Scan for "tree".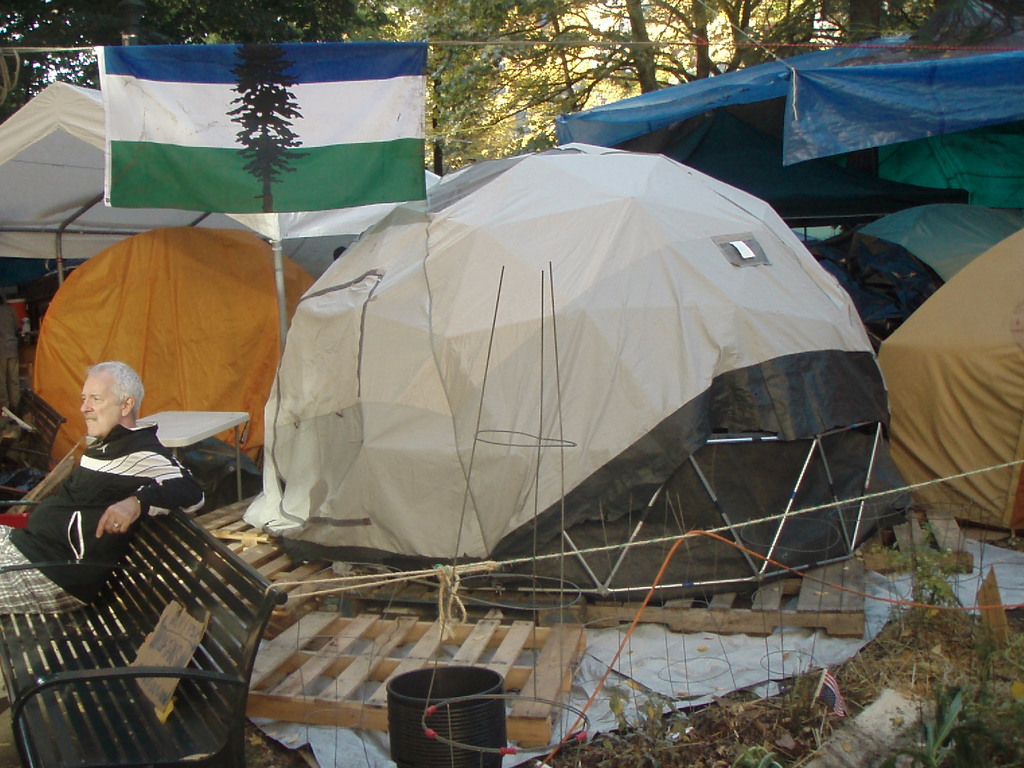
Scan result: (229, 41, 308, 216).
